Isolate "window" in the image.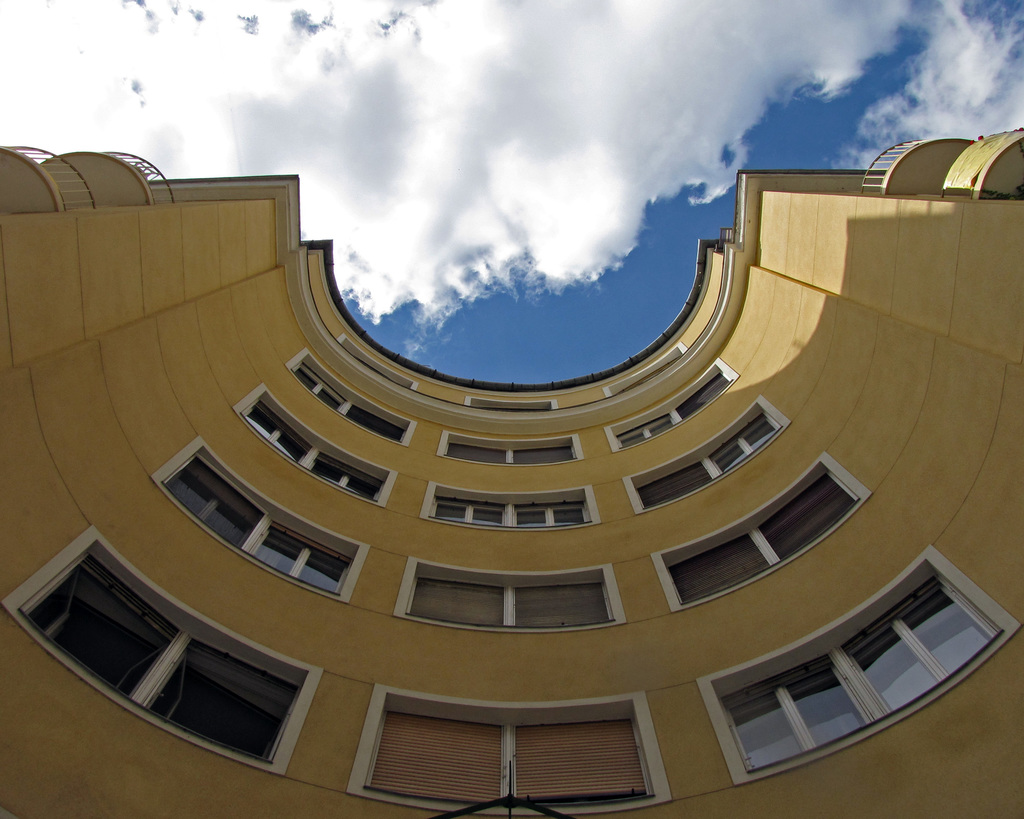
Isolated region: bbox(293, 360, 399, 441).
